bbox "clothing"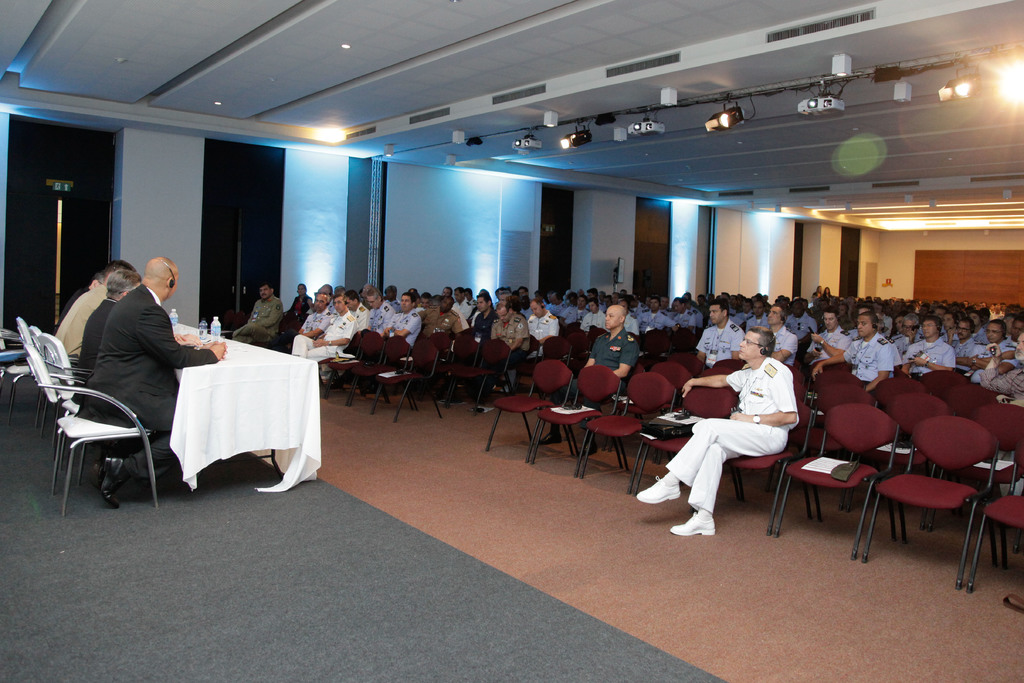
(x1=899, y1=336, x2=954, y2=374)
